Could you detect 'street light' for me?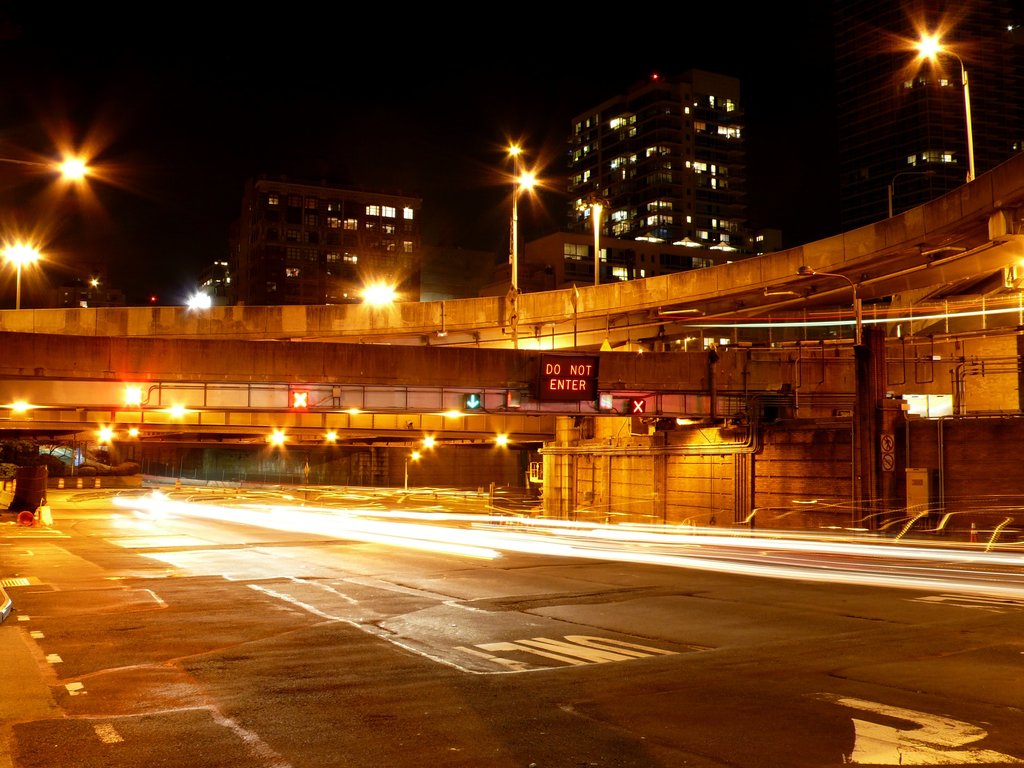
Detection result: [x1=592, y1=193, x2=605, y2=280].
